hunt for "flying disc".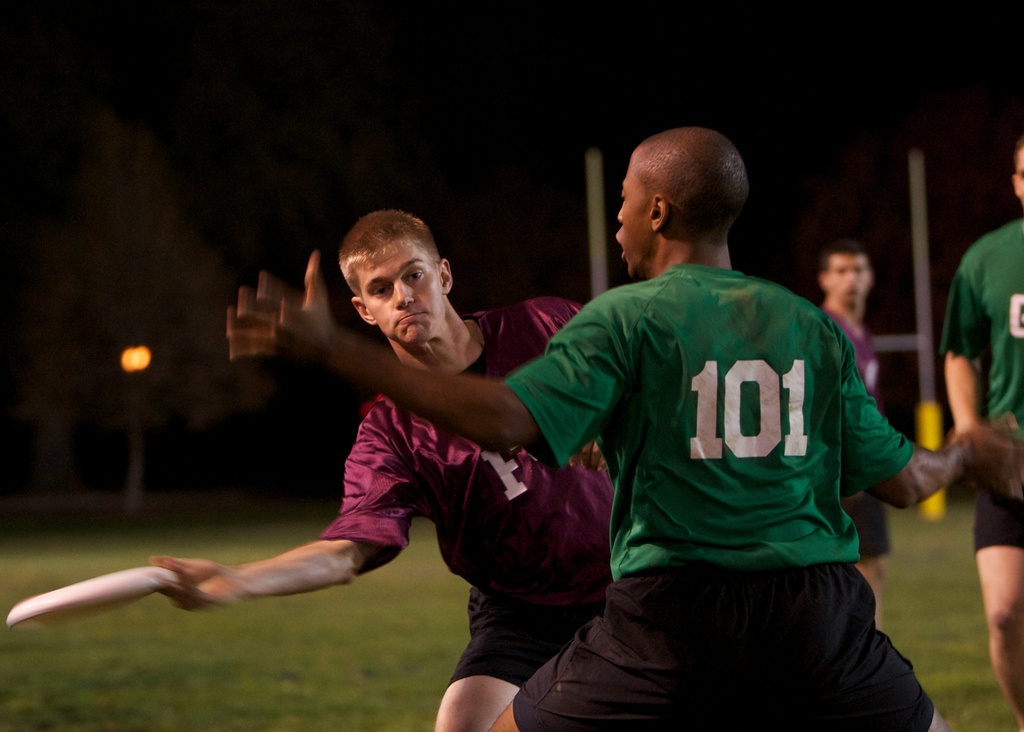
Hunted down at (left=5, top=568, right=173, bottom=629).
